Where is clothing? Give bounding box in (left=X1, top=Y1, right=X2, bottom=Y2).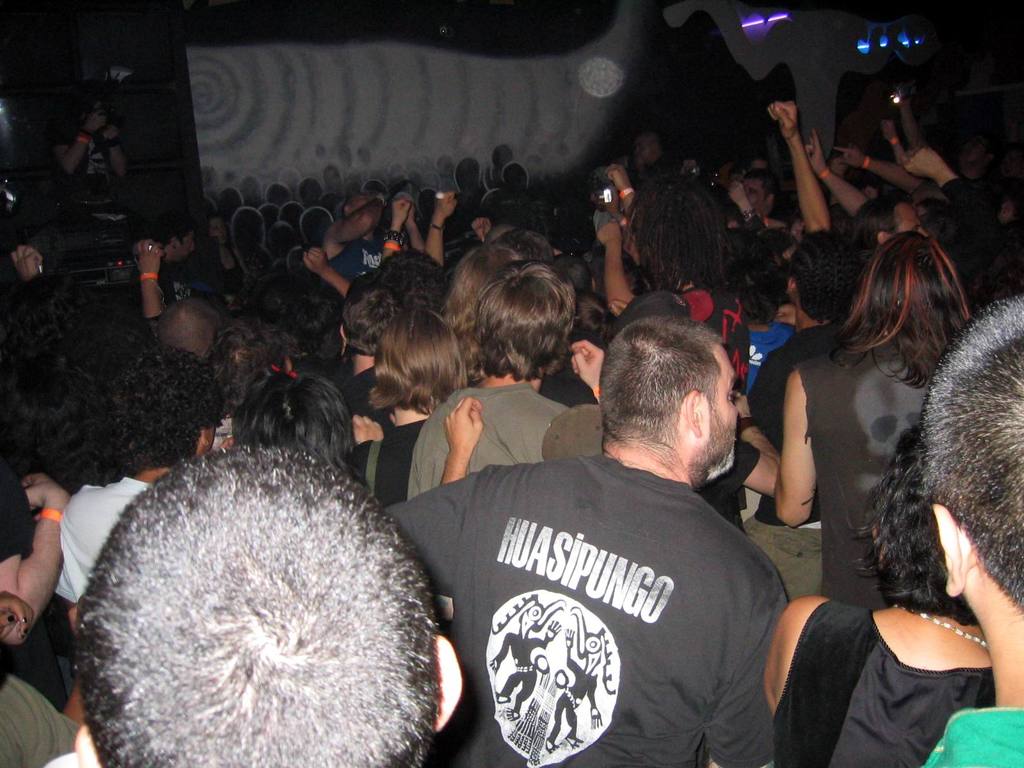
(left=3, top=461, right=30, bottom=570).
